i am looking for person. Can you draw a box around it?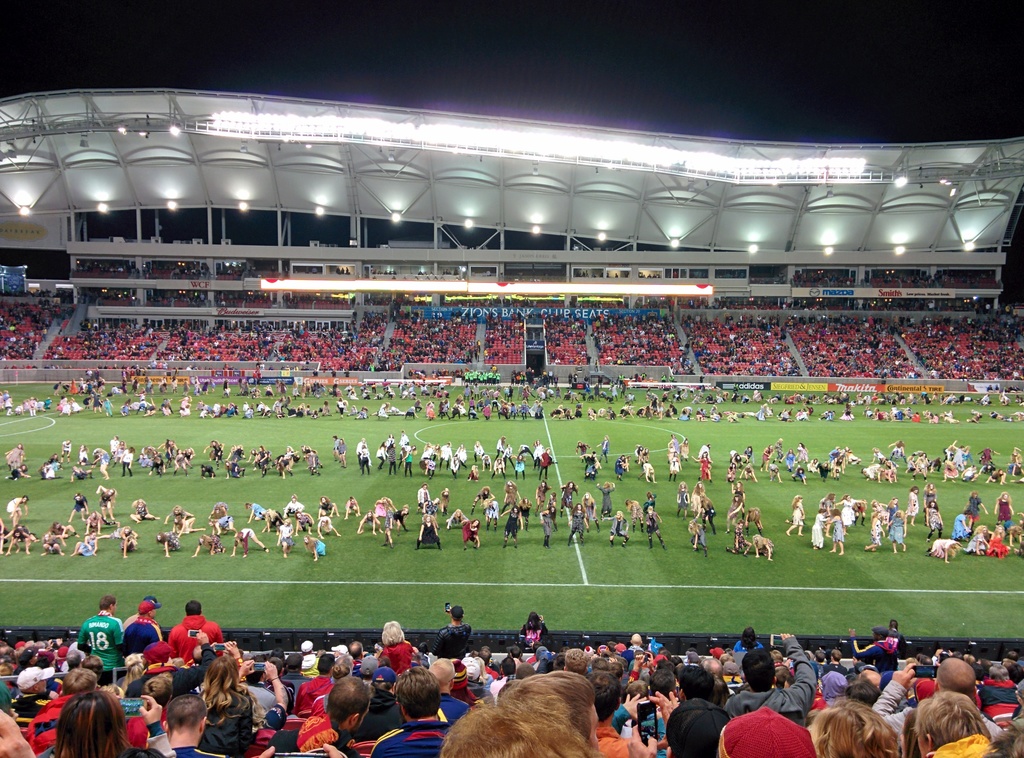
Sure, the bounding box is bbox(560, 504, 588, 545).
